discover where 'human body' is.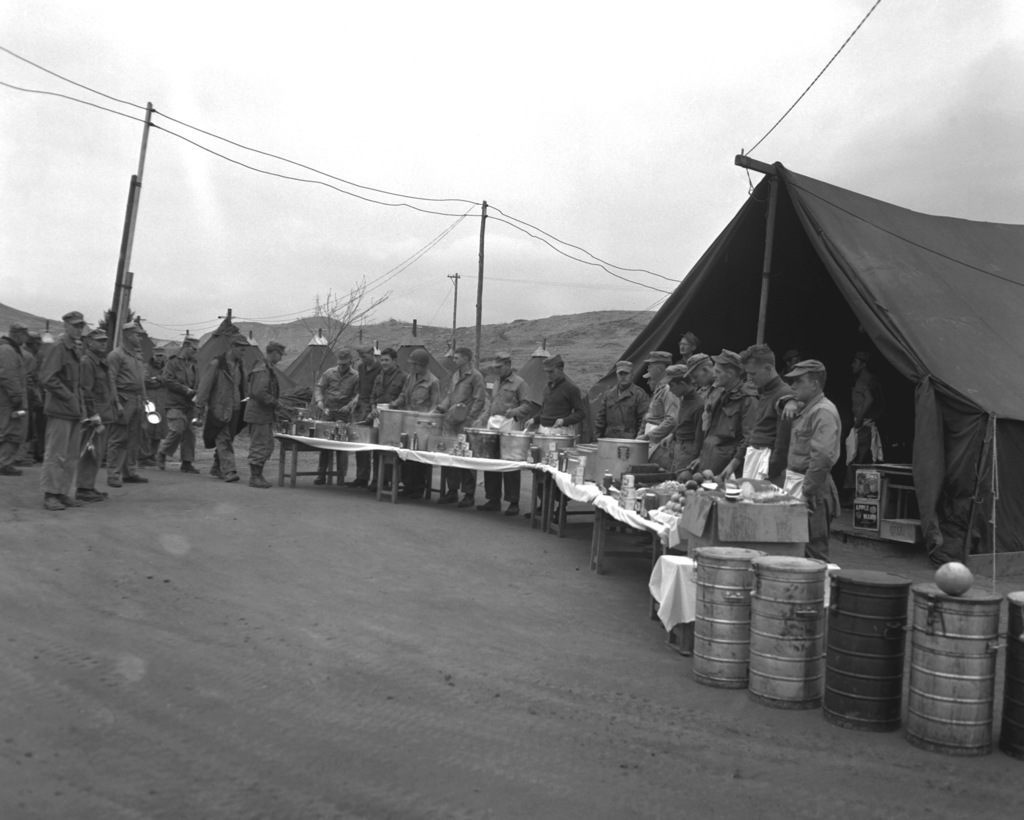
Discovered at {"x1": 195, "y1": 350, "x2": 247, "y2": 481}.
